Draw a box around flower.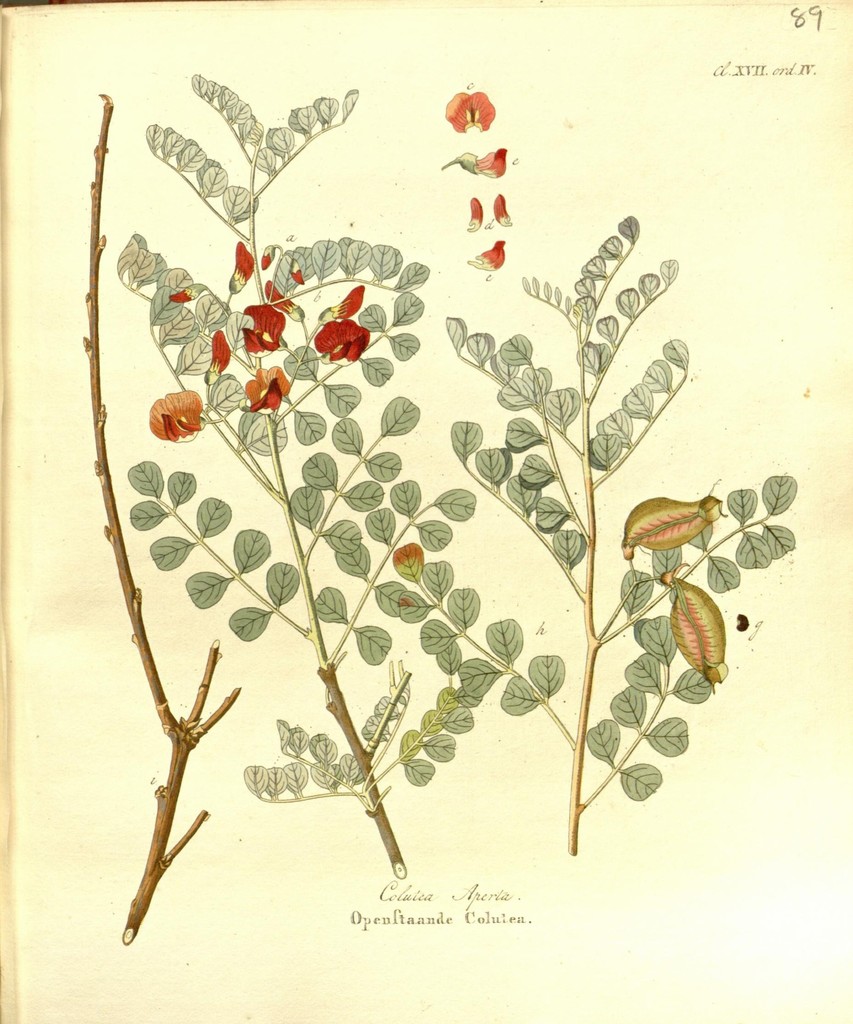
265:278:300:312.
